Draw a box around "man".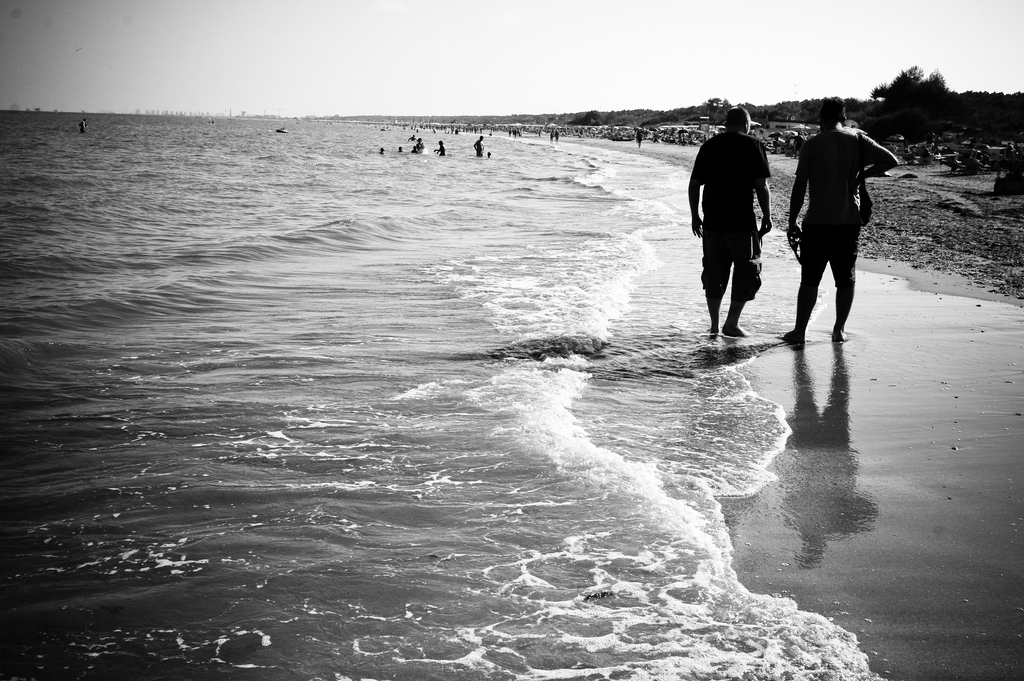
crop(703, 108, 788, 348).
